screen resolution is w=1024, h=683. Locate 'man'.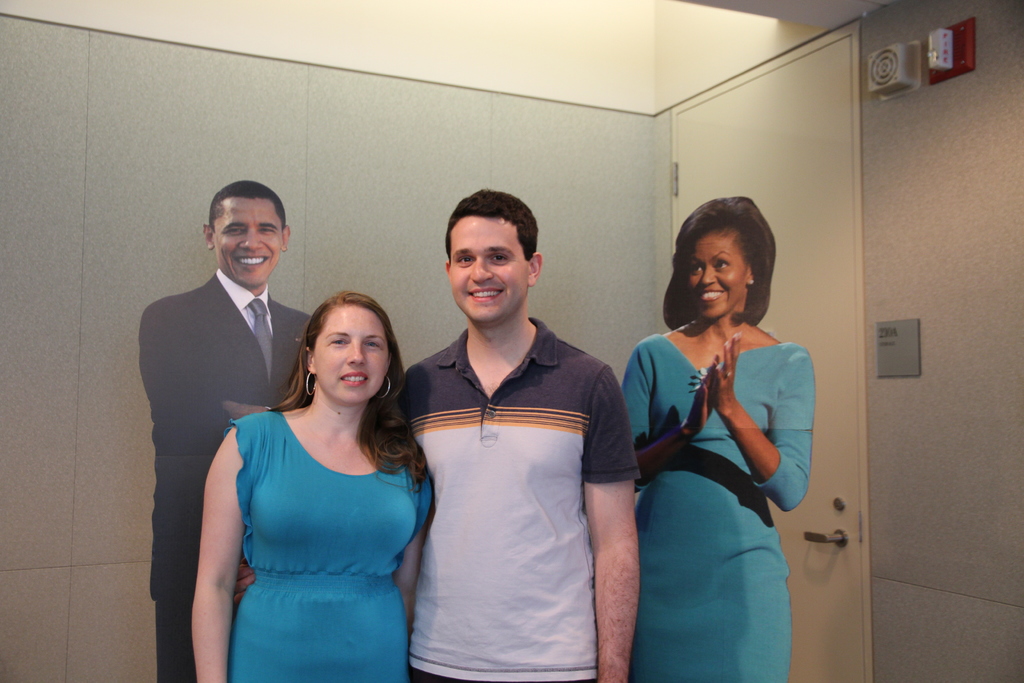
bbox(131, 156, 303, 647).
